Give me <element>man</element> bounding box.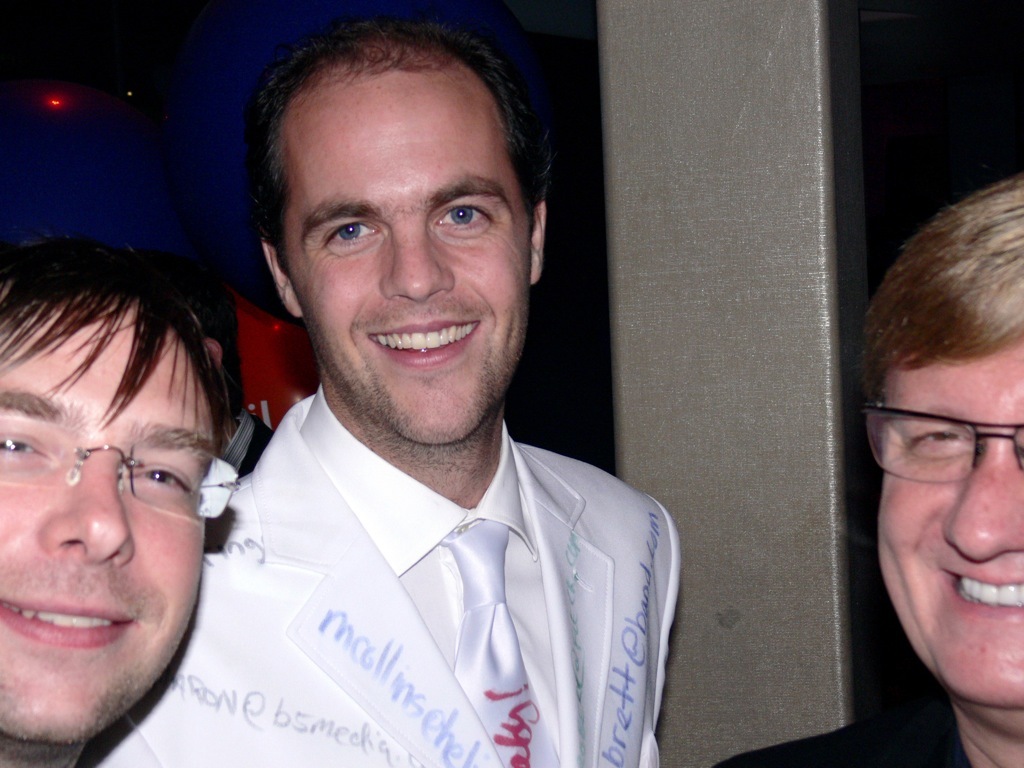
region(707, 170, 1023, 767).
